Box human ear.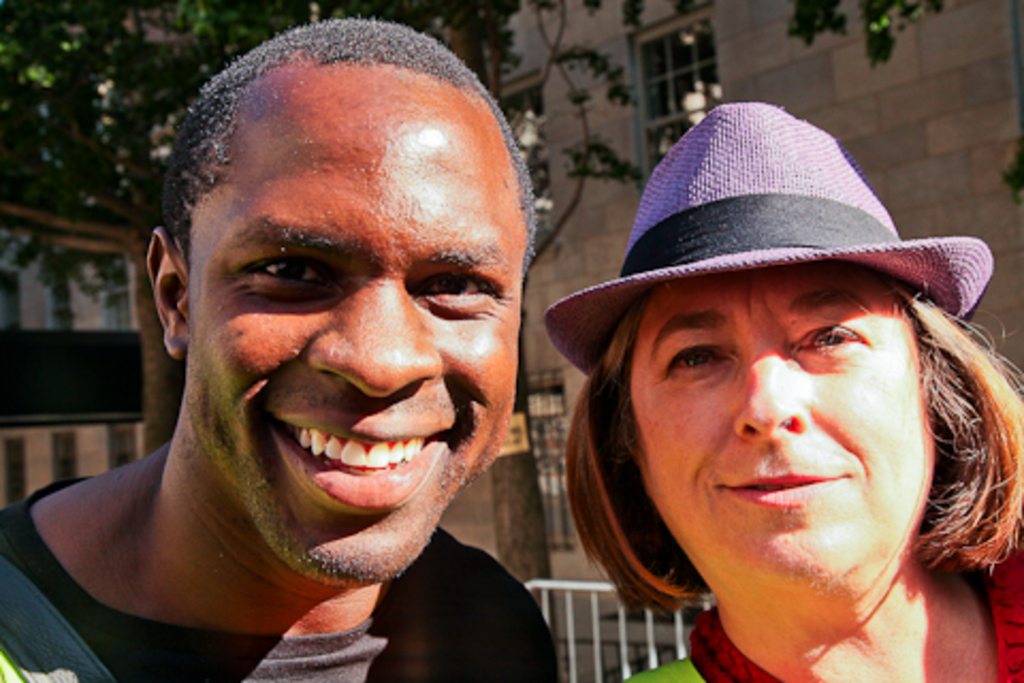
box=[145, 224, 186, 359].
